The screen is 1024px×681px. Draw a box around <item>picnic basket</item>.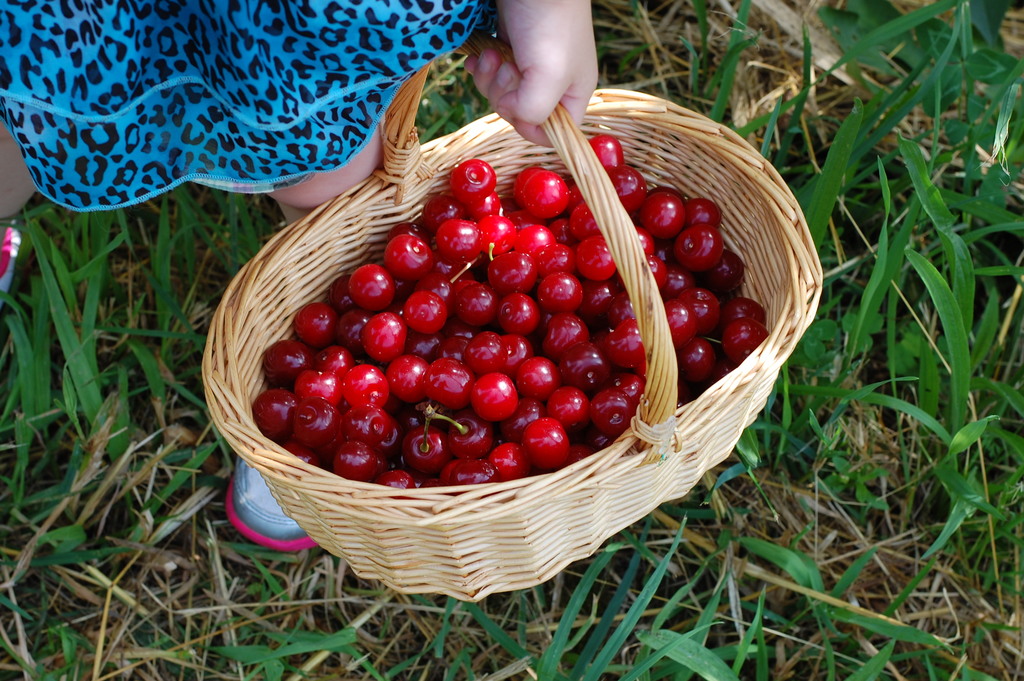
left=201, top=26, right=825, bottom=602.
